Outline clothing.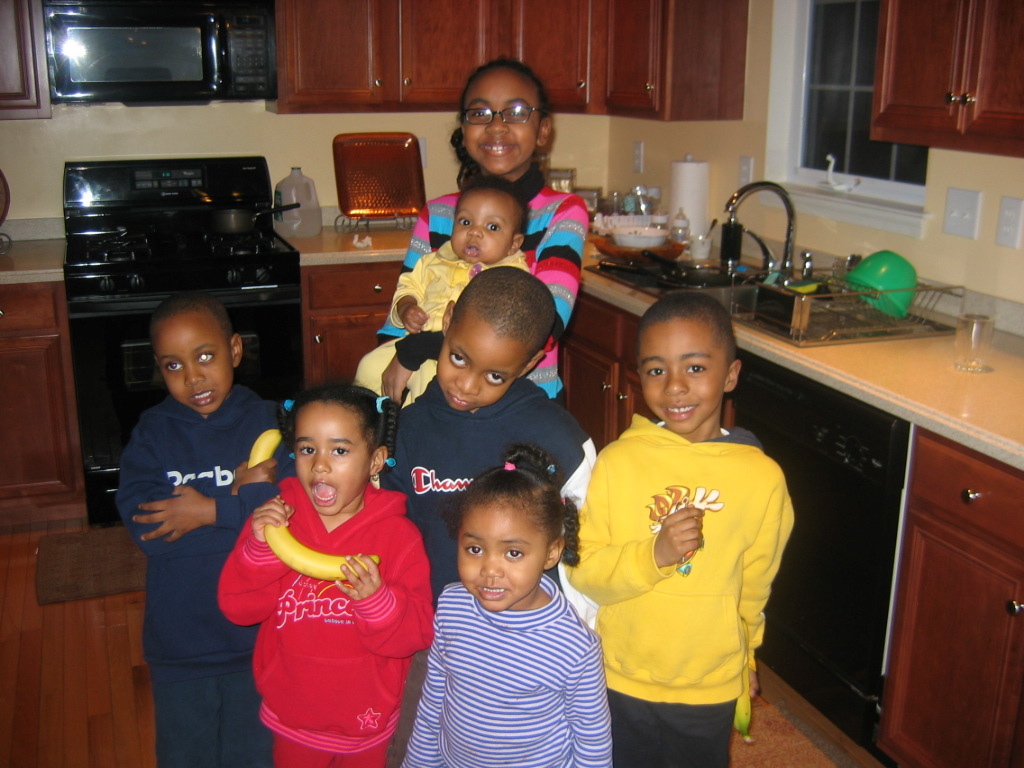
Outline: <box>565,408,796,767</box>.
